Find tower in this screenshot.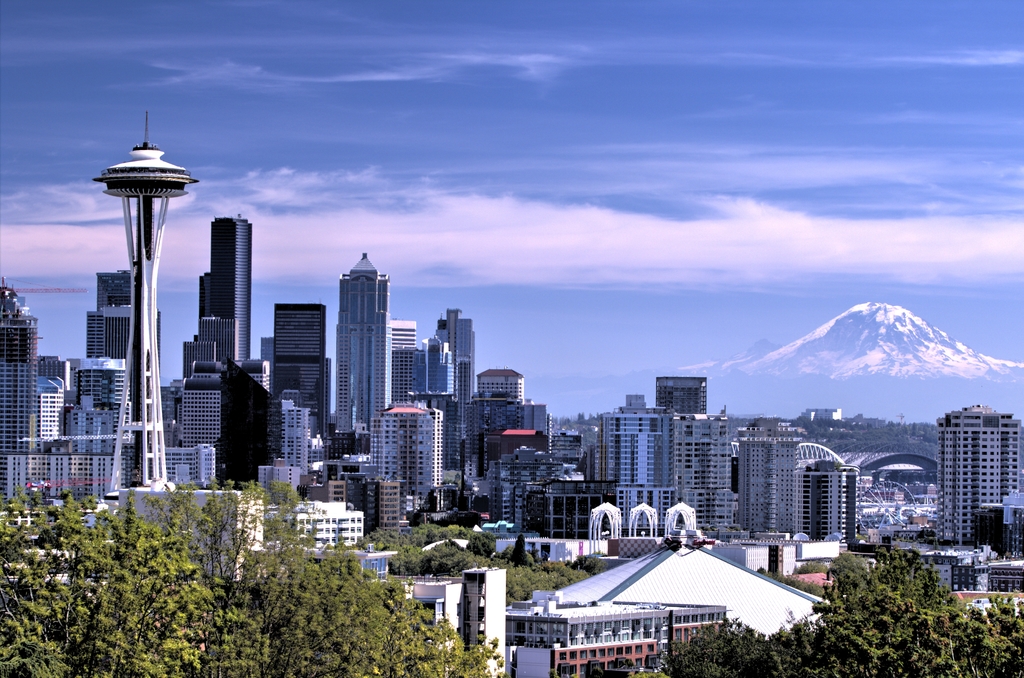
The bounding box for tower is [5, 278, 40, 510].
